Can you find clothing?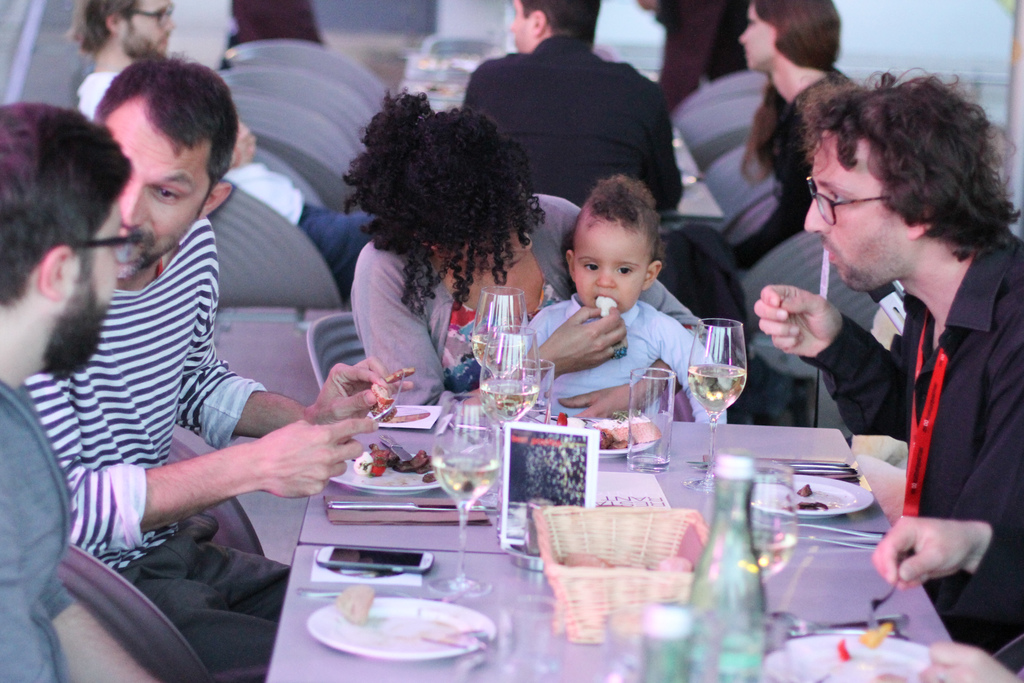
Yes, bounding box: crop(947, 449, 1023, 677).
